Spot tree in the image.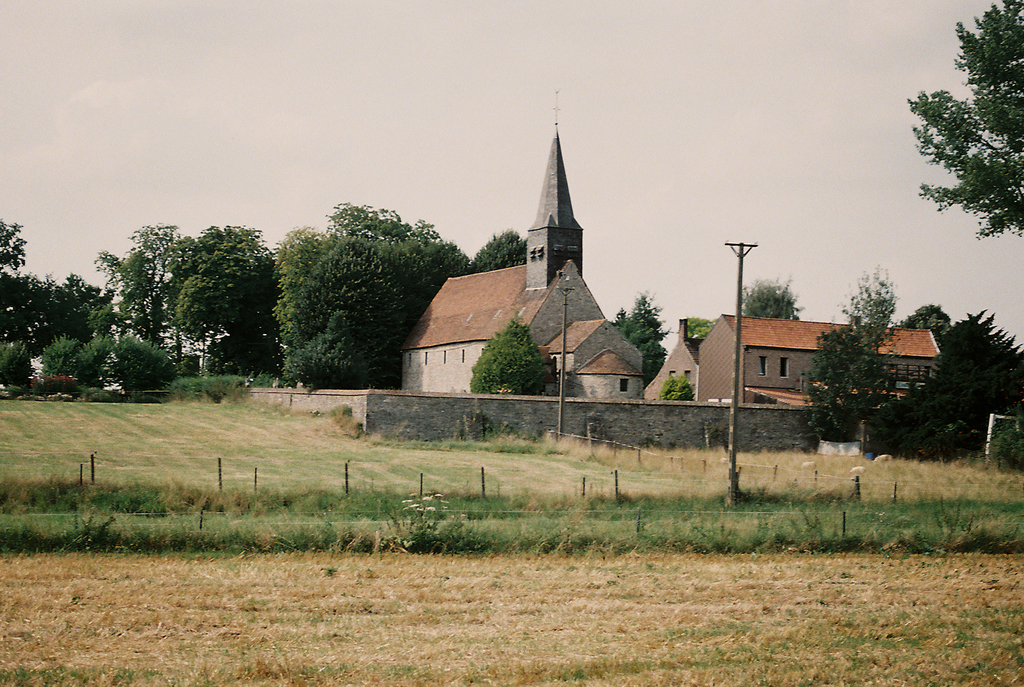
tree found at <box>0,211,27,269</box>.
